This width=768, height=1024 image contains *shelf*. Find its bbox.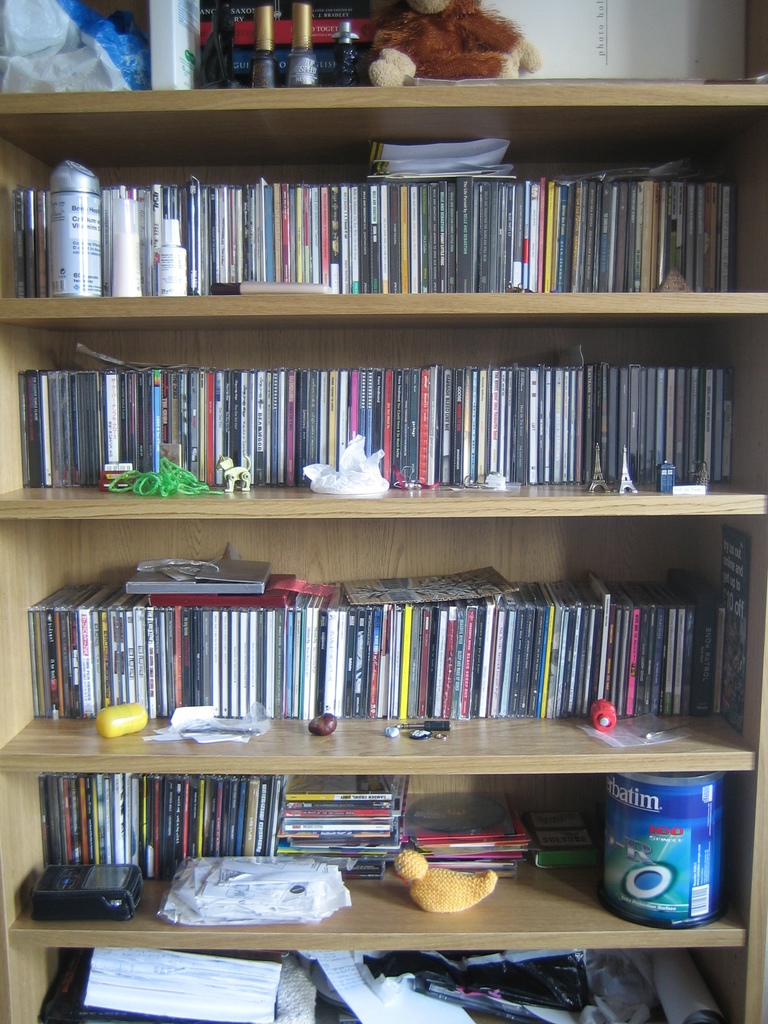
<bbox>0, 0, 767, 166</bbox>.
